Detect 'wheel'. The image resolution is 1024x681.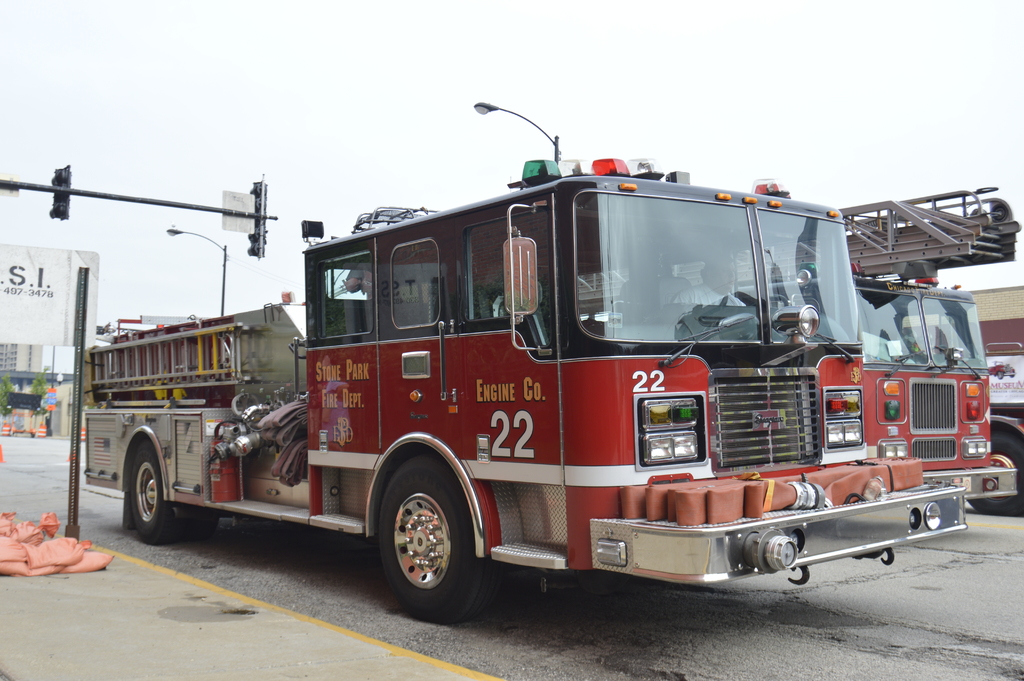
pyautogui.locateOnScreen(373, 479, 484, 613).
